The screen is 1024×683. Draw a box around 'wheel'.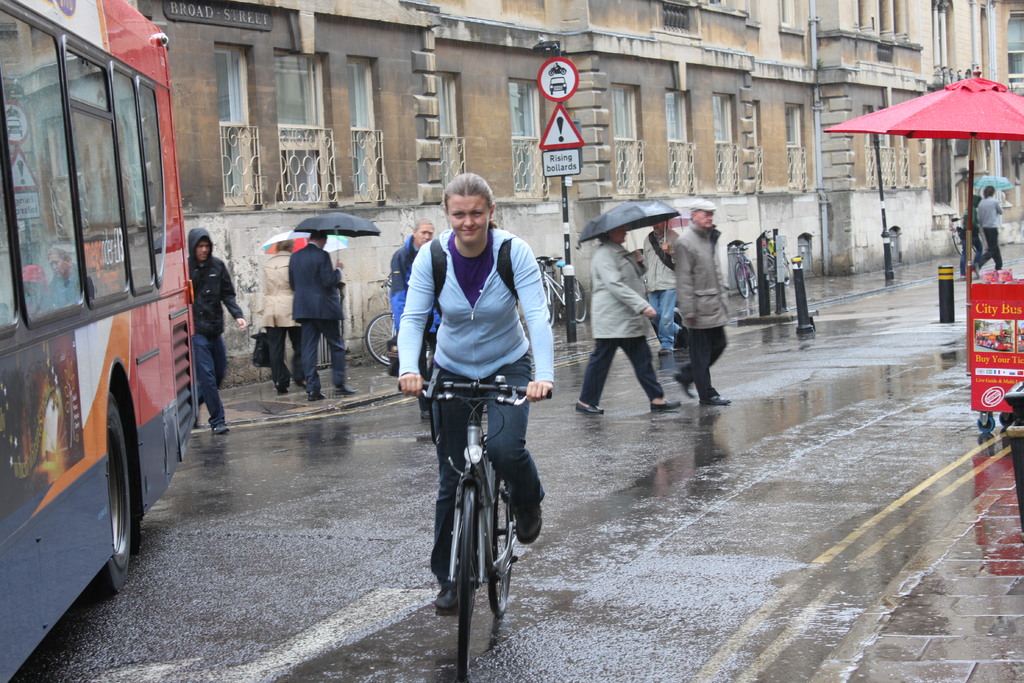
366:312:397:366.
